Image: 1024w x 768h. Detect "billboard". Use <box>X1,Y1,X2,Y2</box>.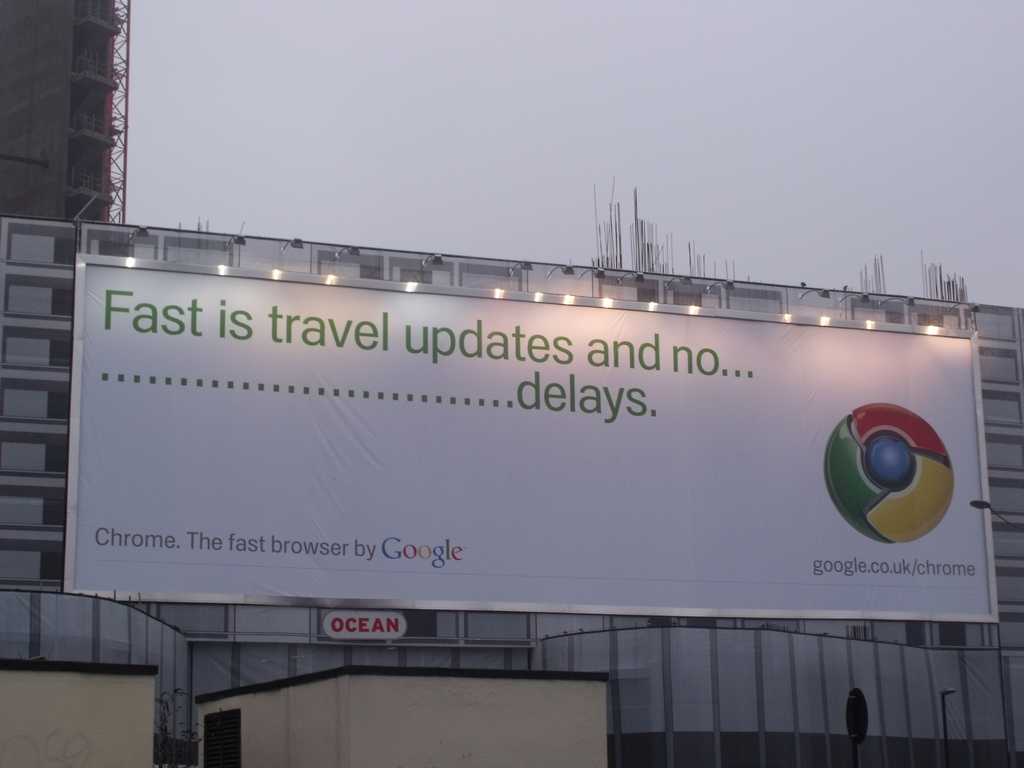
<box>54,288,1005,625</box>.
